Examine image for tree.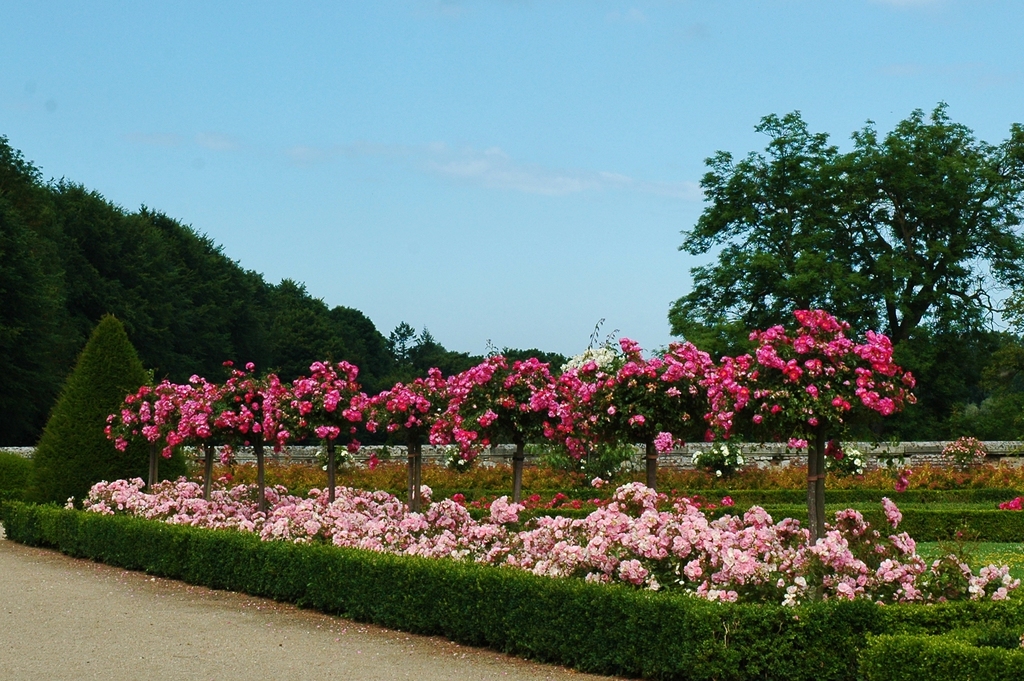
Examination result: locate(701, 137, 982, 527).
